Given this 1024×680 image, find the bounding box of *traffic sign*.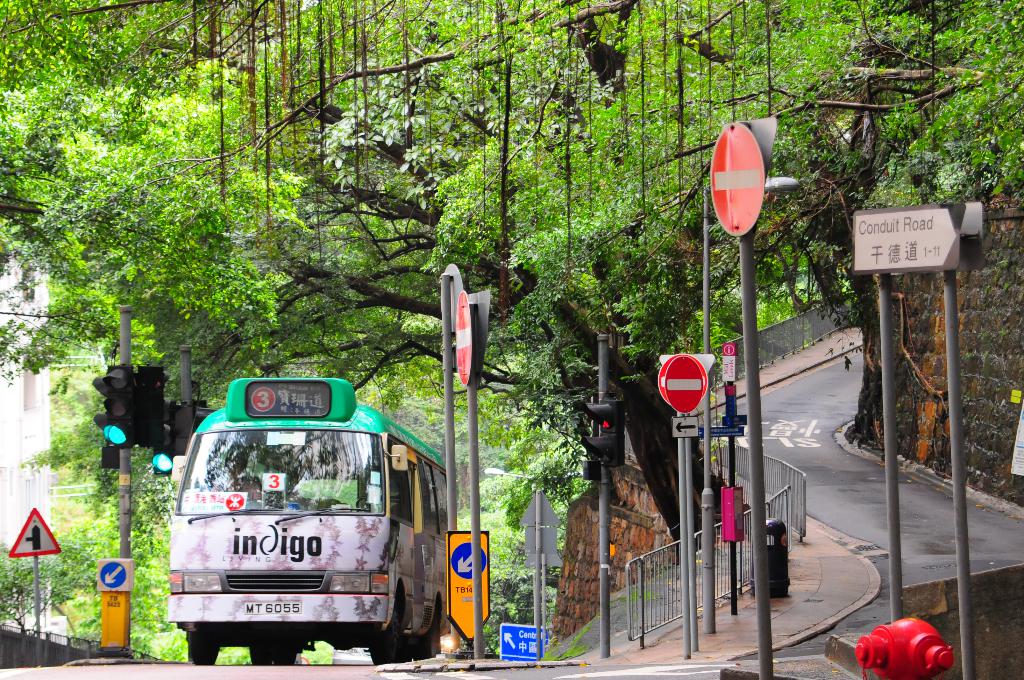
pyautogui.locateOnScreen(452, 294, 476, 391).
